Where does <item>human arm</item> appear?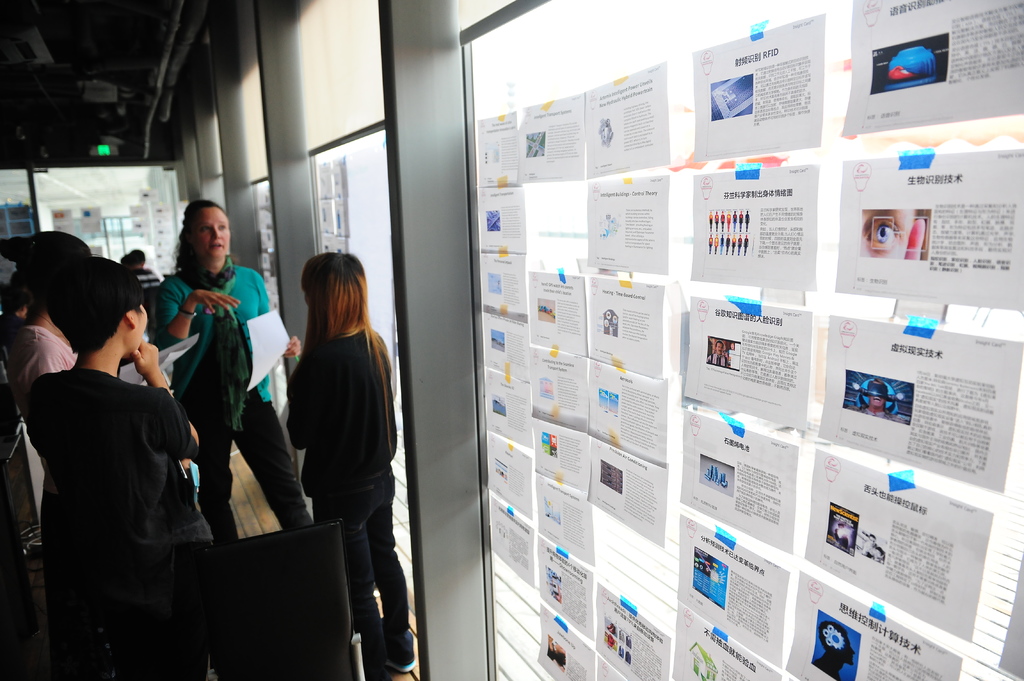
Appears at pyautogui.locateOnScreen(28, 365, 60, 468).
